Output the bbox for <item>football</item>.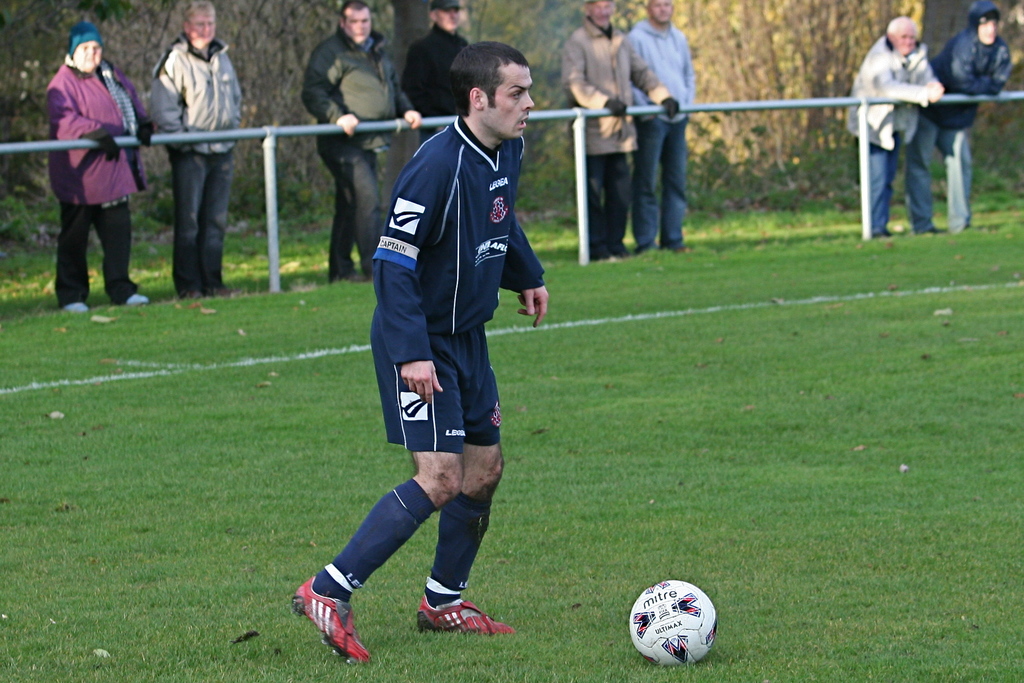
rect(628, 578, 717, 666).
